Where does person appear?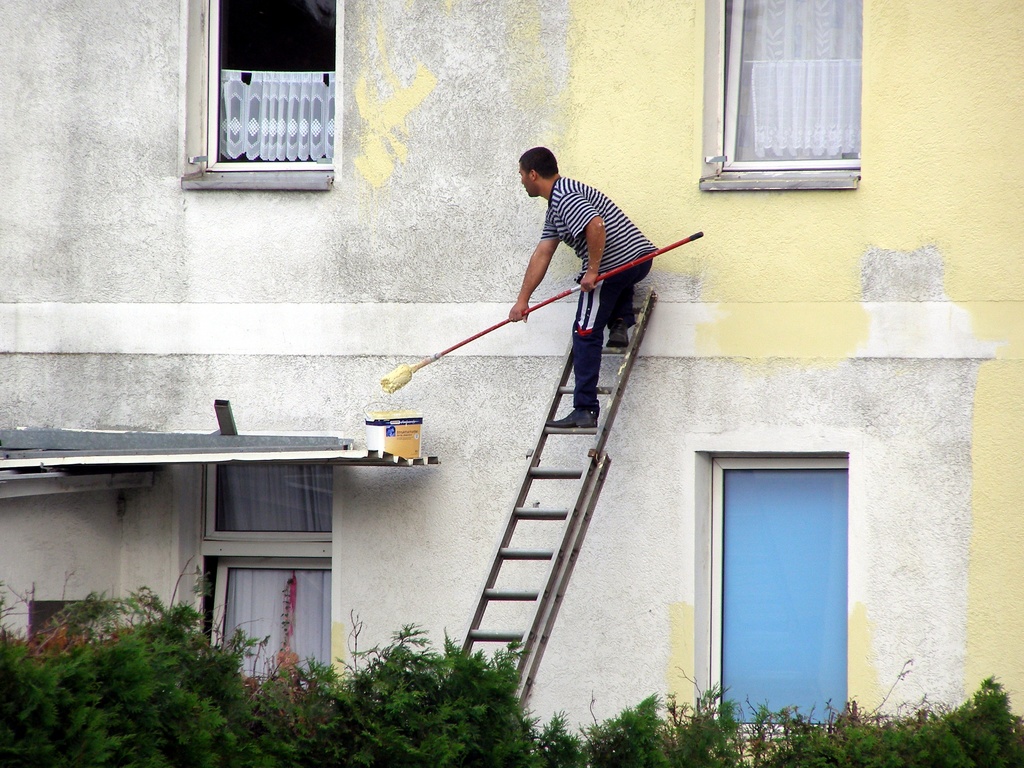
Appears at (514, 141, 666, 420).
